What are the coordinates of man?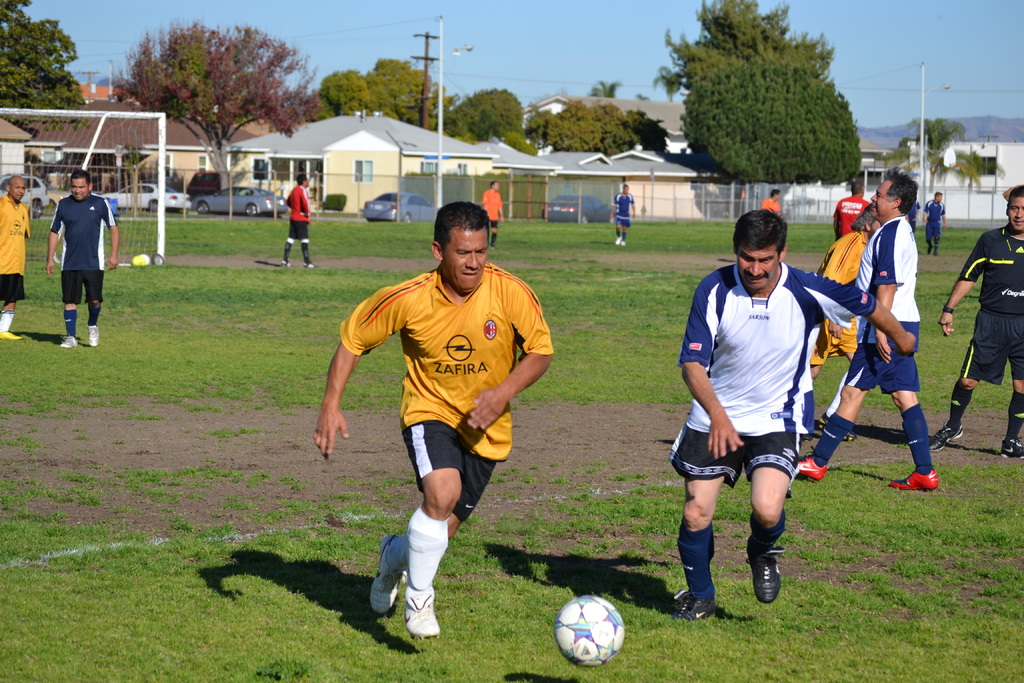
box=[330, 198, 564, 630].
